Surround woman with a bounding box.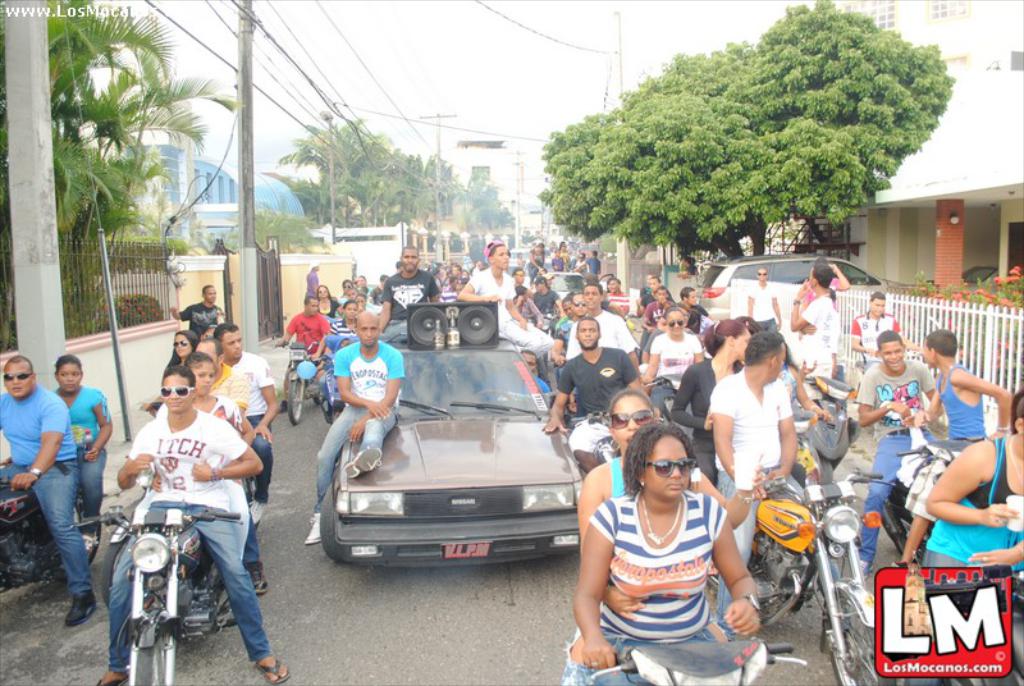
576, 392, 704, 522.
